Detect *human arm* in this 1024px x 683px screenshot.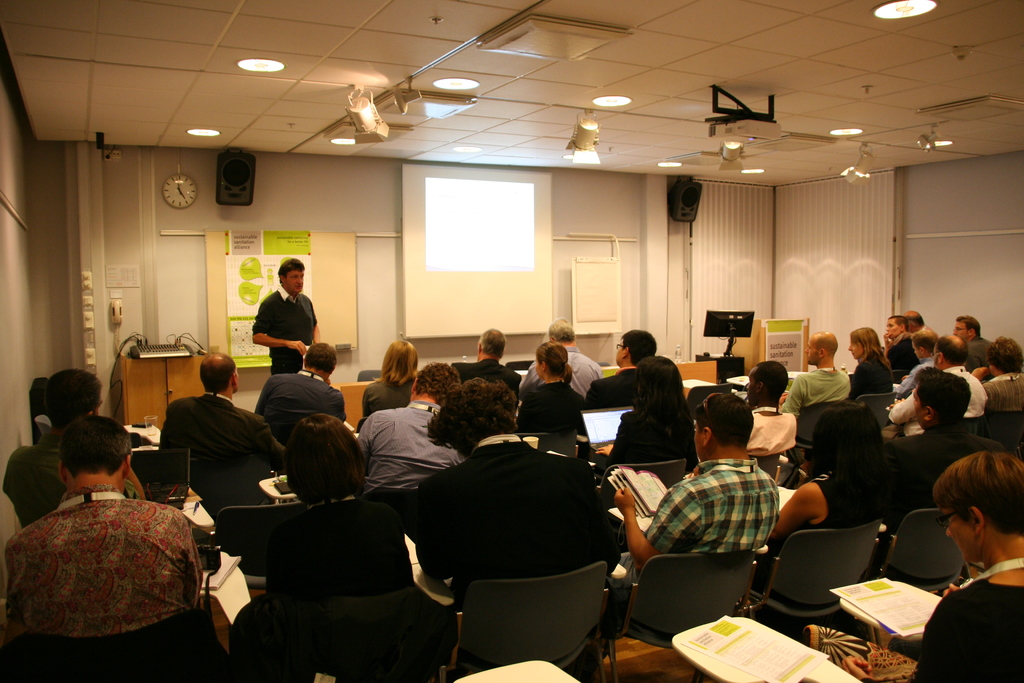
Detection: [884, 393, 913, 425].
